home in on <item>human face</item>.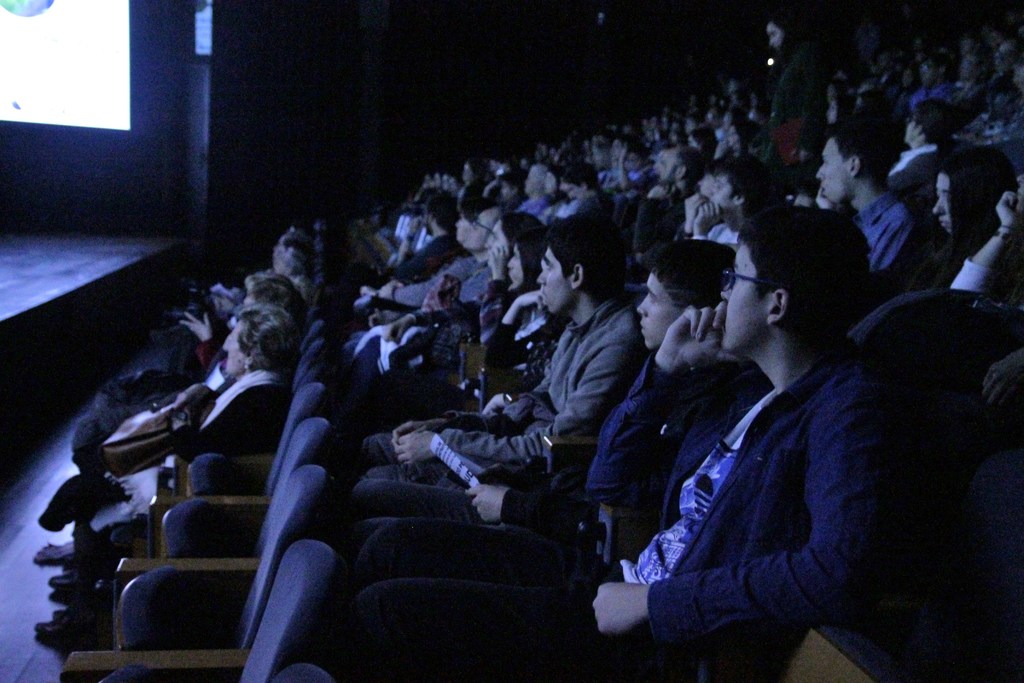
Homed in at box(538, 247, 570, 317).
